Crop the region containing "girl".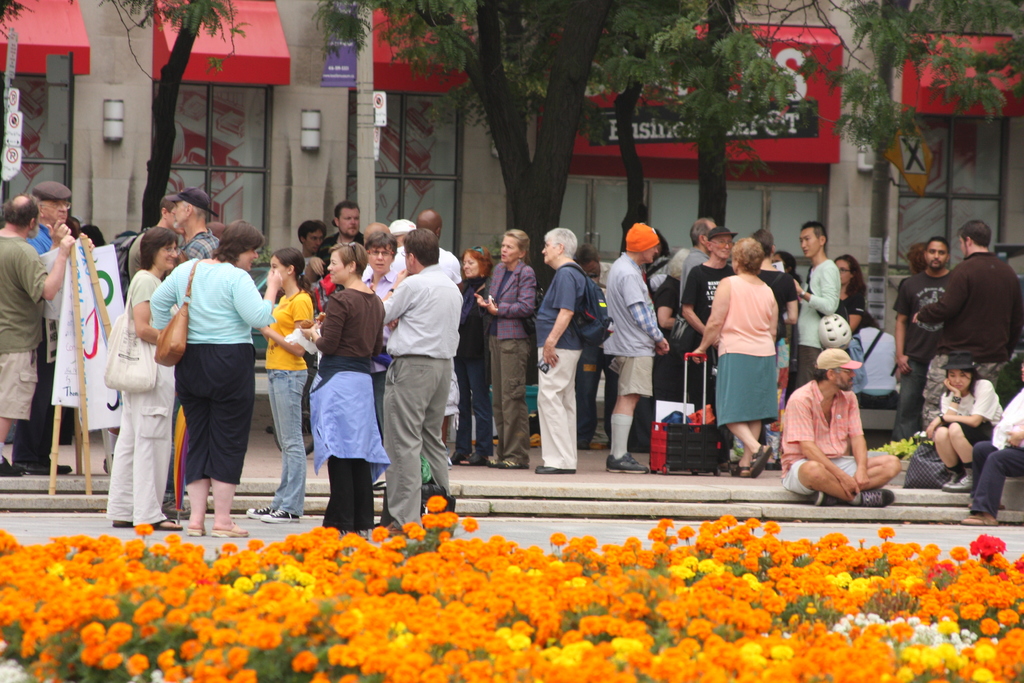
Crop region: 924 349 1002 488.
